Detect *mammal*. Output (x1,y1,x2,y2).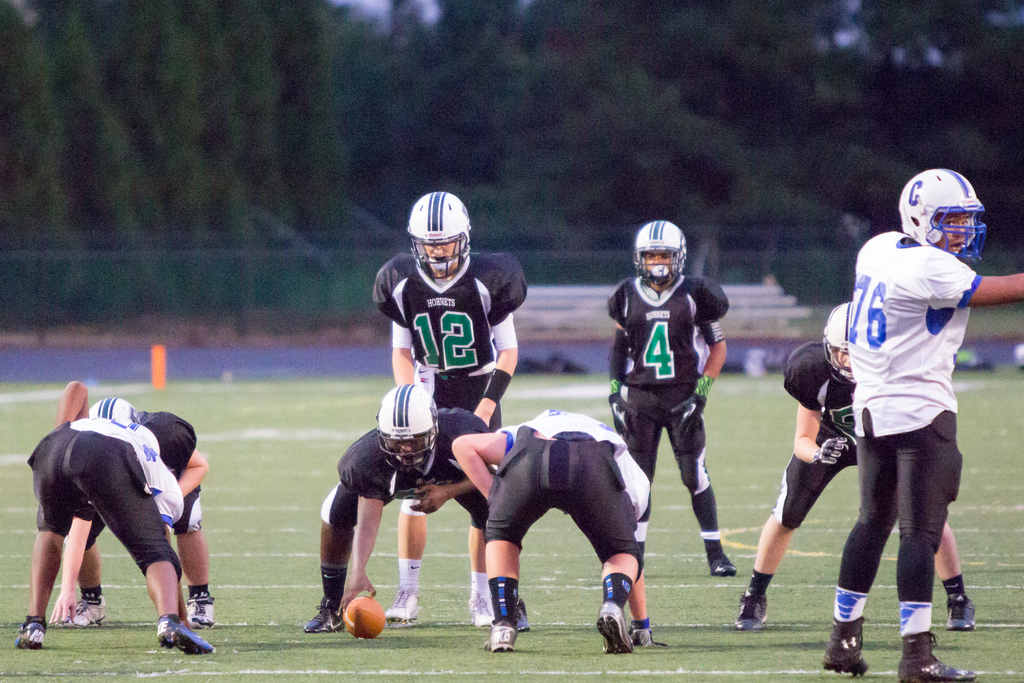
(367,185,529,620).
